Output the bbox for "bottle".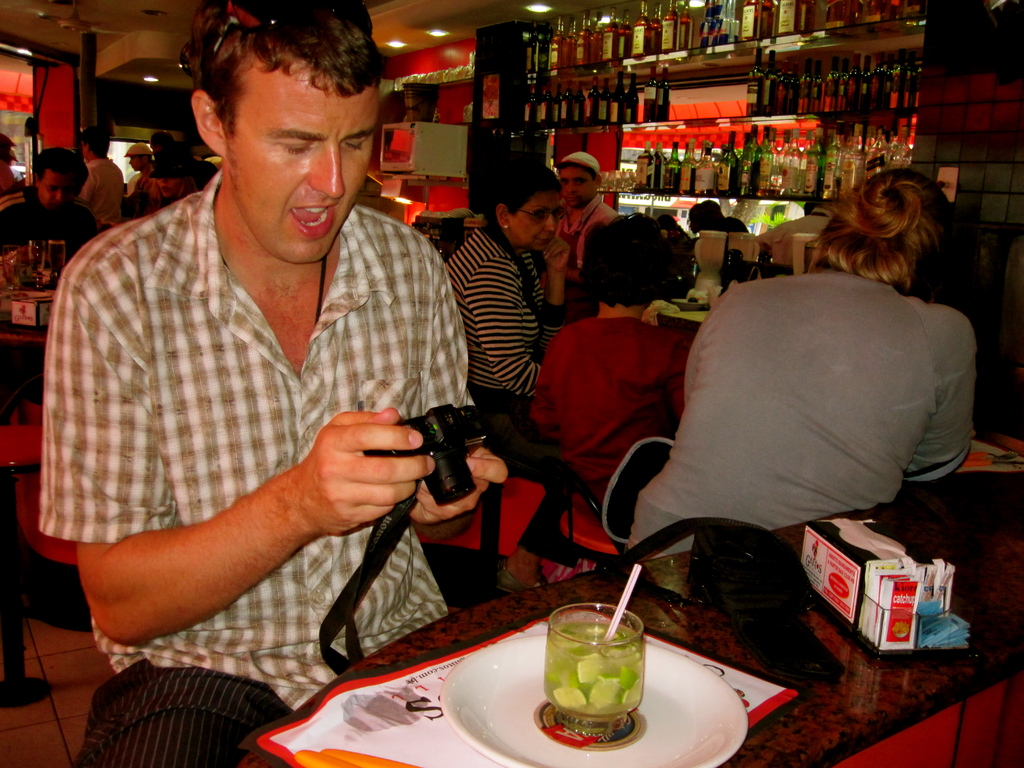
573:85:584:133.
